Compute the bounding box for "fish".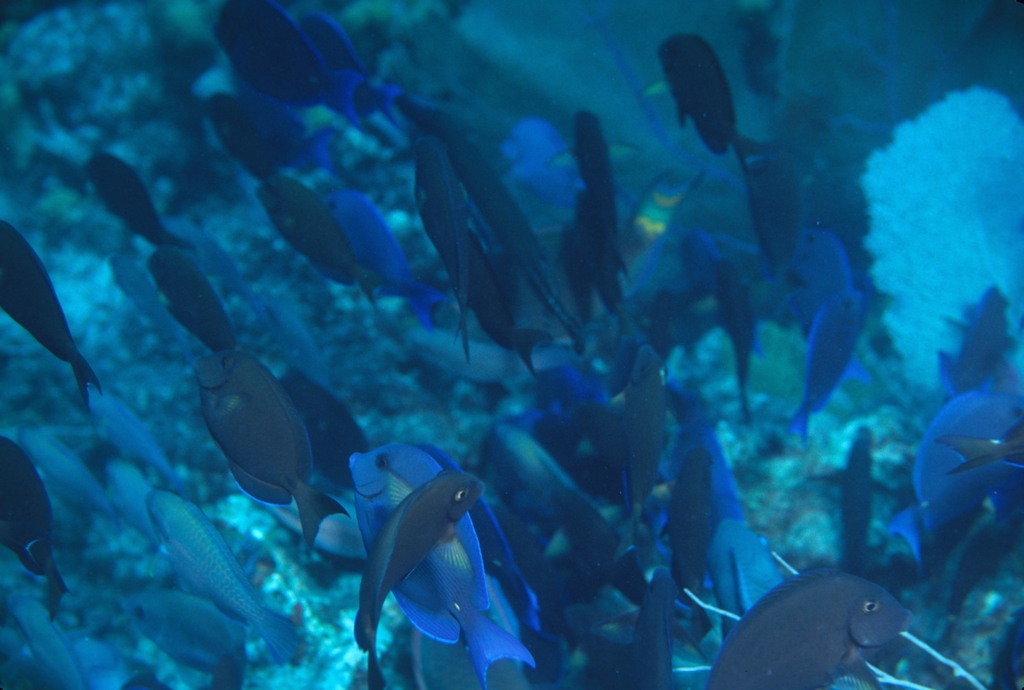
bbox=[0, 218, 99, 398].
